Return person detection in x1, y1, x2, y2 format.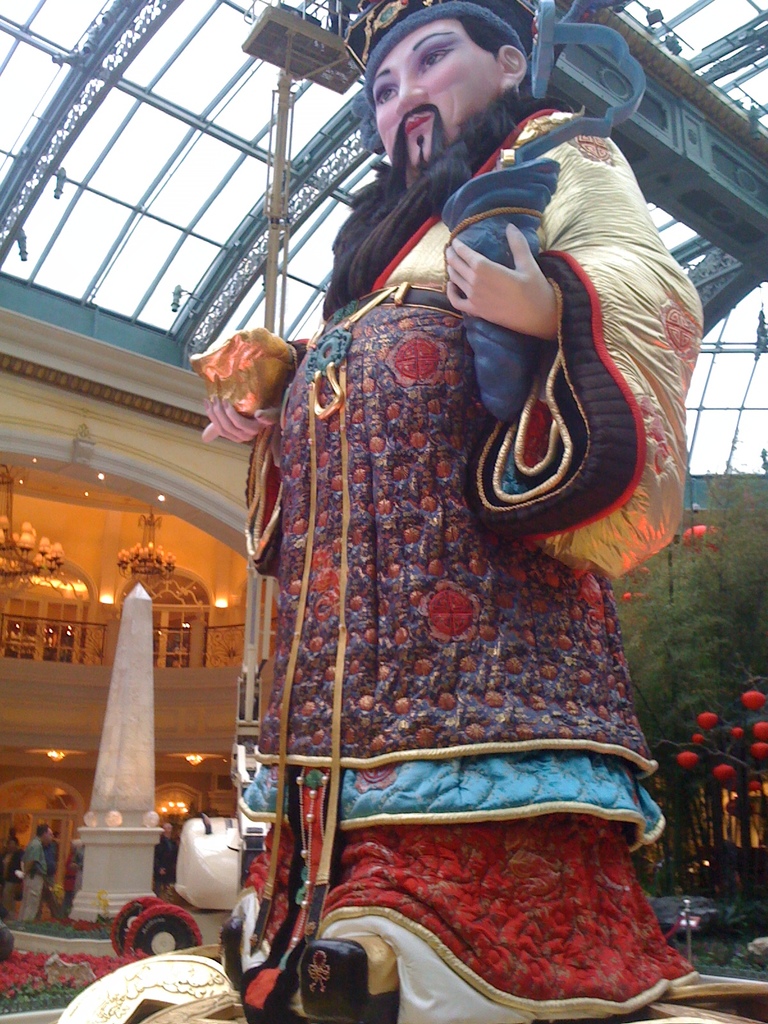
195, 0, 704, 1023.
